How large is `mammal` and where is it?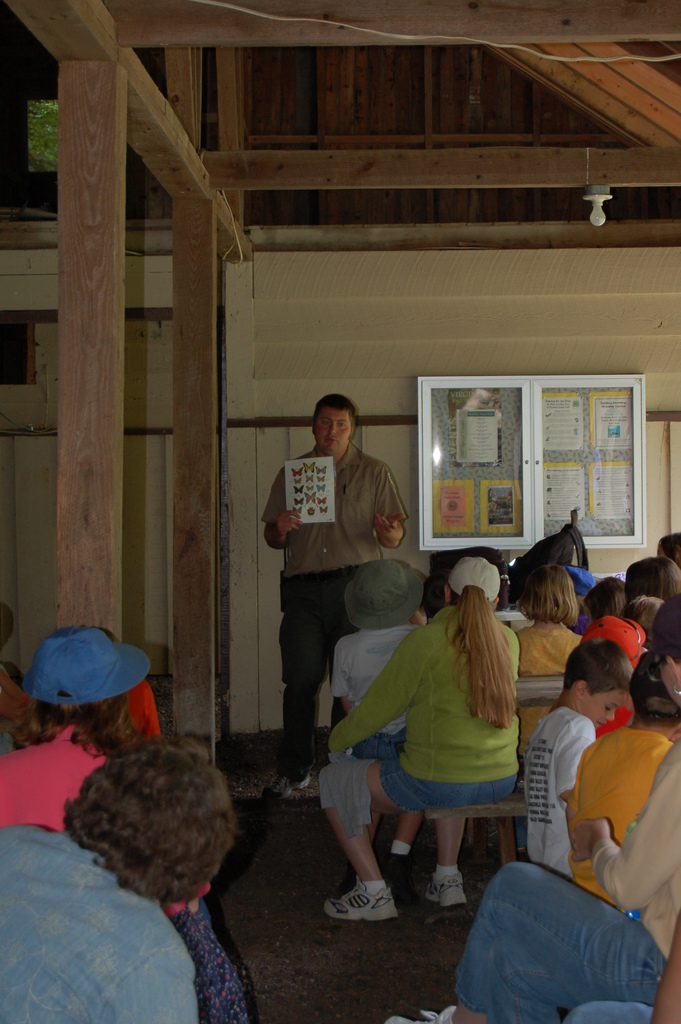
Bounding box: pyautogui.locateOnScreen(626, 593, 664, 630).
